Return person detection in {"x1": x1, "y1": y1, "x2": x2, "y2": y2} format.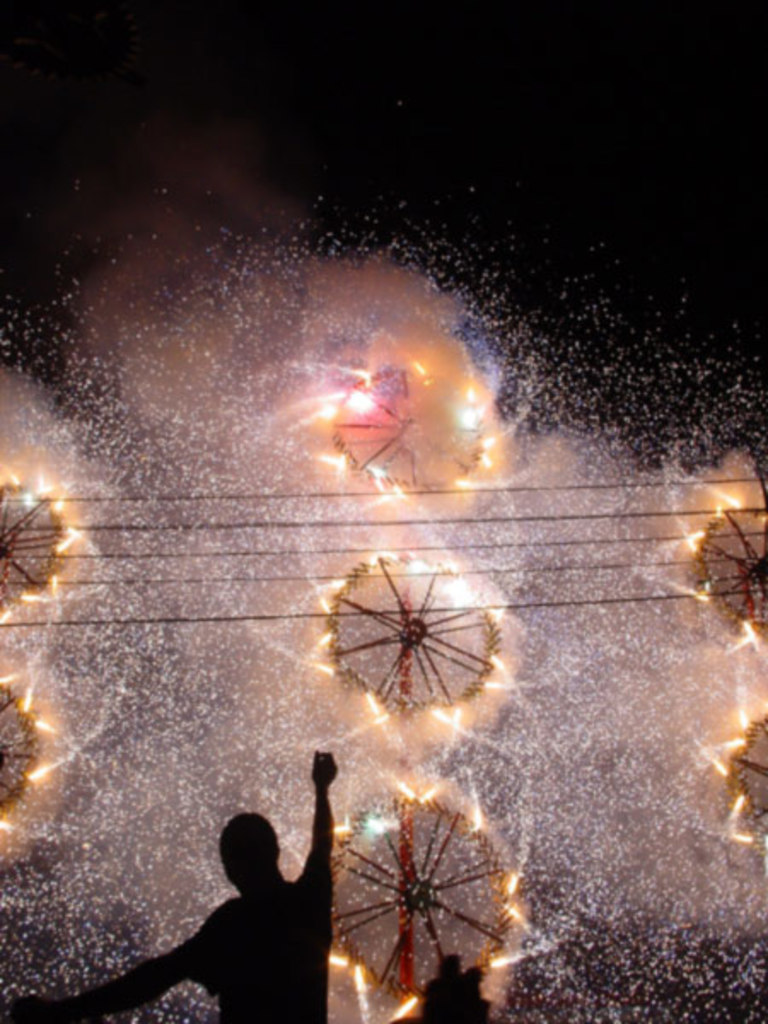
{"x1": 118, "y1": 737, "x2": 367, "y2": 1010}.
